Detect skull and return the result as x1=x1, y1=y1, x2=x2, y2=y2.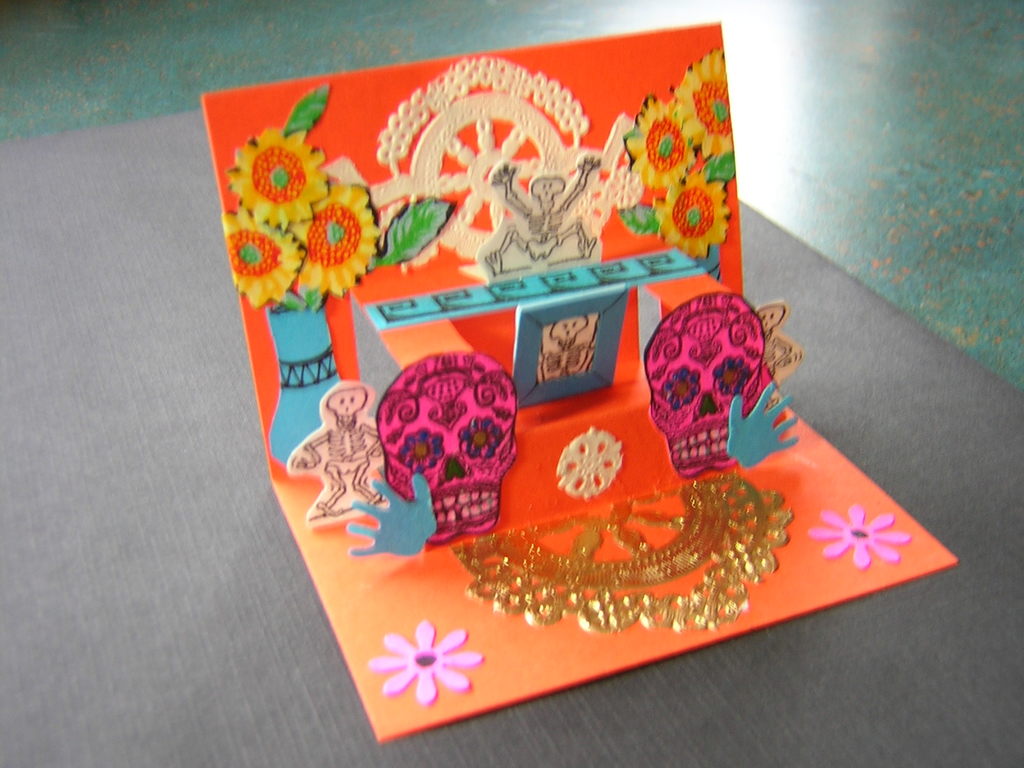
x1=643, y1=292, x2=770, y2=476.
